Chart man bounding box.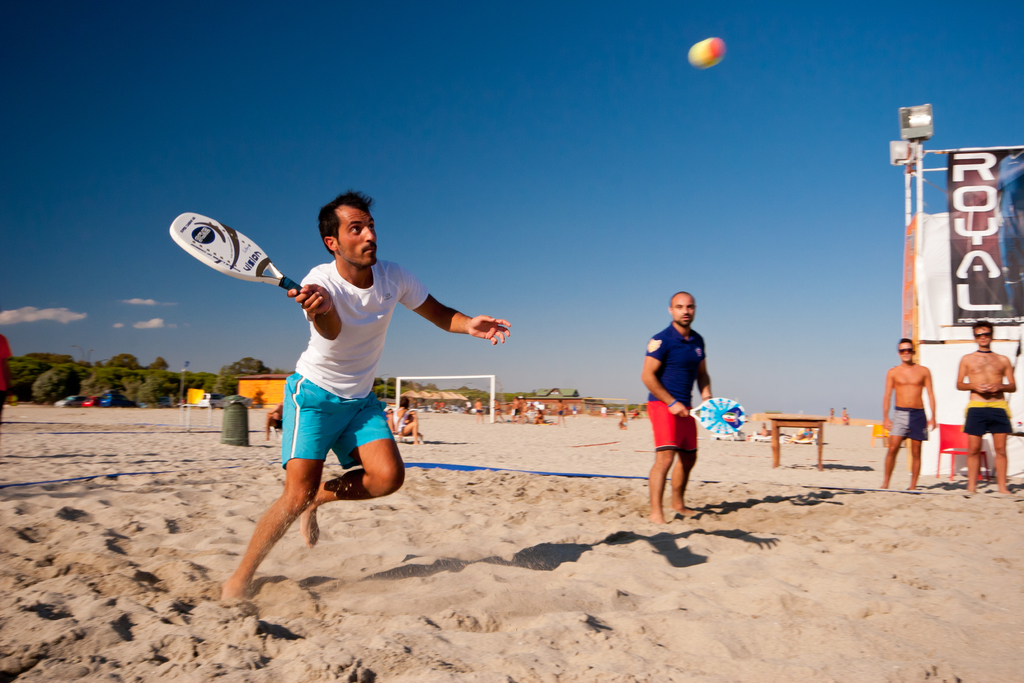
Charted: (x1=878, y1=334, x2=937, y2=492).
